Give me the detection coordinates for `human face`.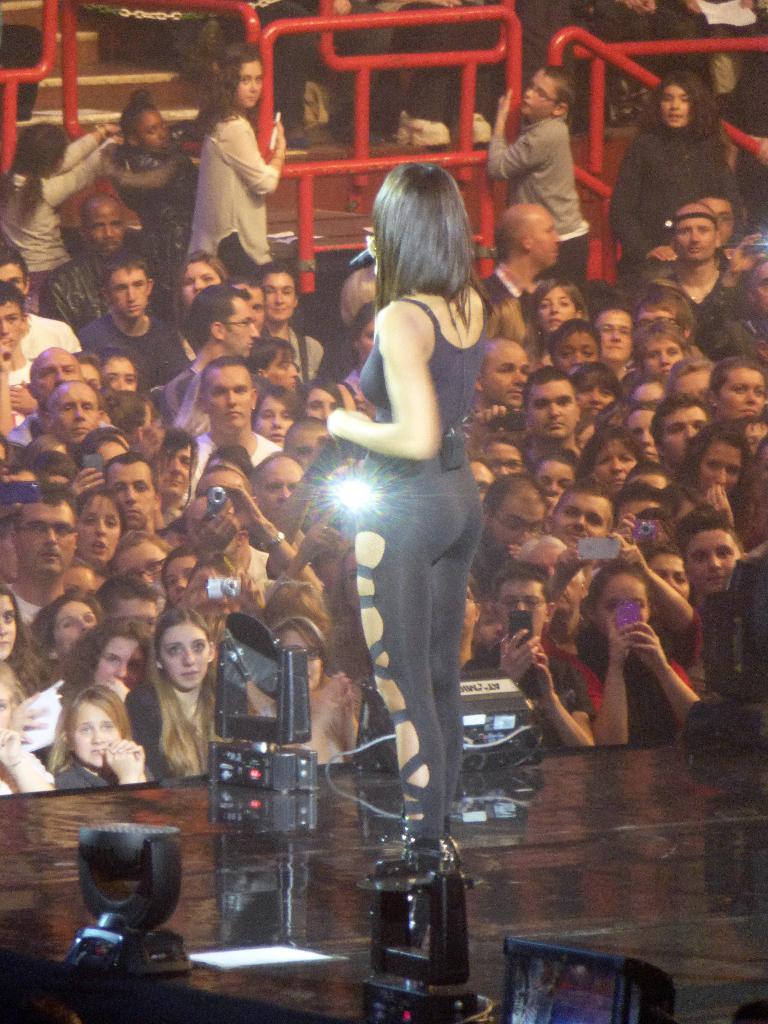
<region>479, 342, 529, 411</region>.
